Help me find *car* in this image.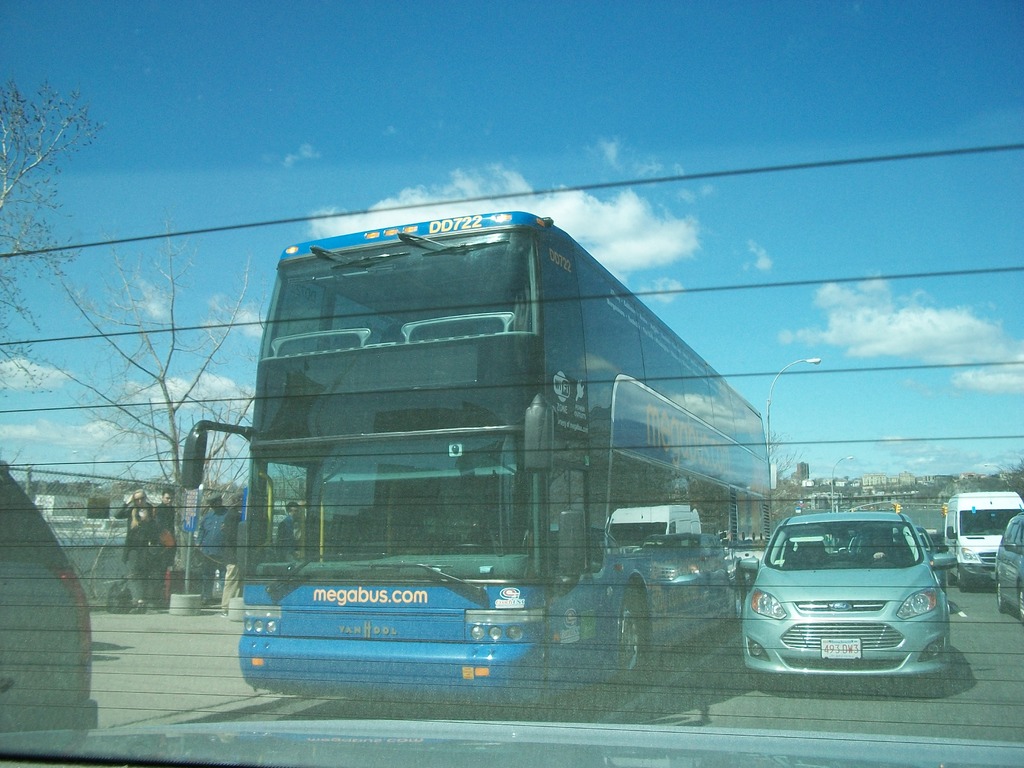
Found it: Rect(724, 497, 968, 696).
